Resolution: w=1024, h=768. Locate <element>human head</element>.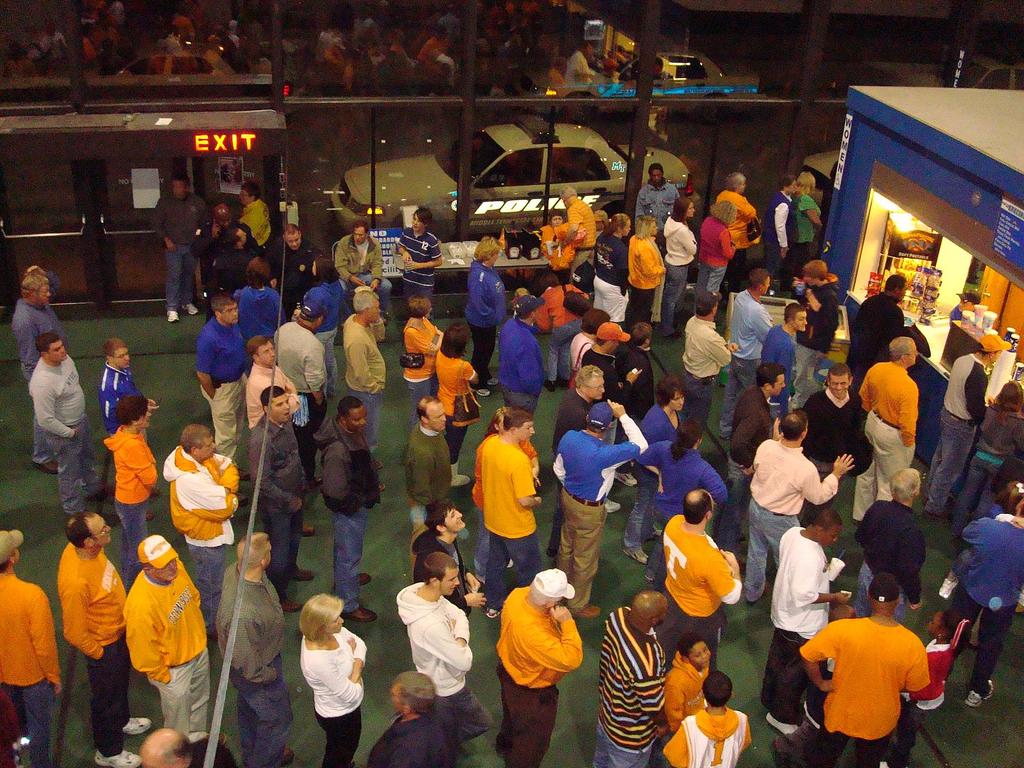
803:260:826:289.
